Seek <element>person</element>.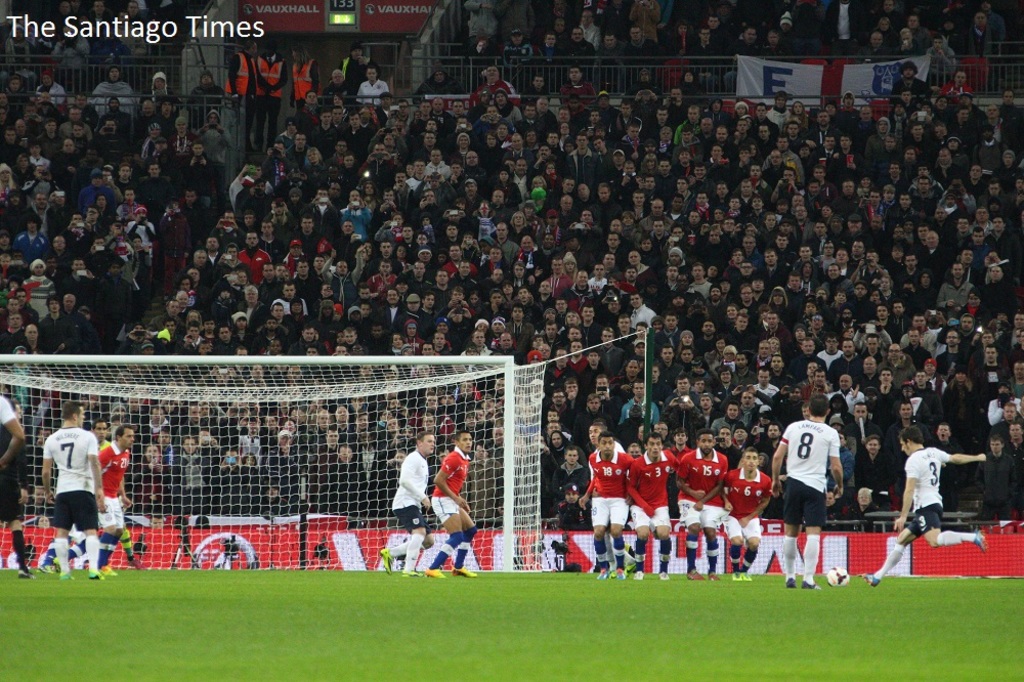
(627,428,682,581).
